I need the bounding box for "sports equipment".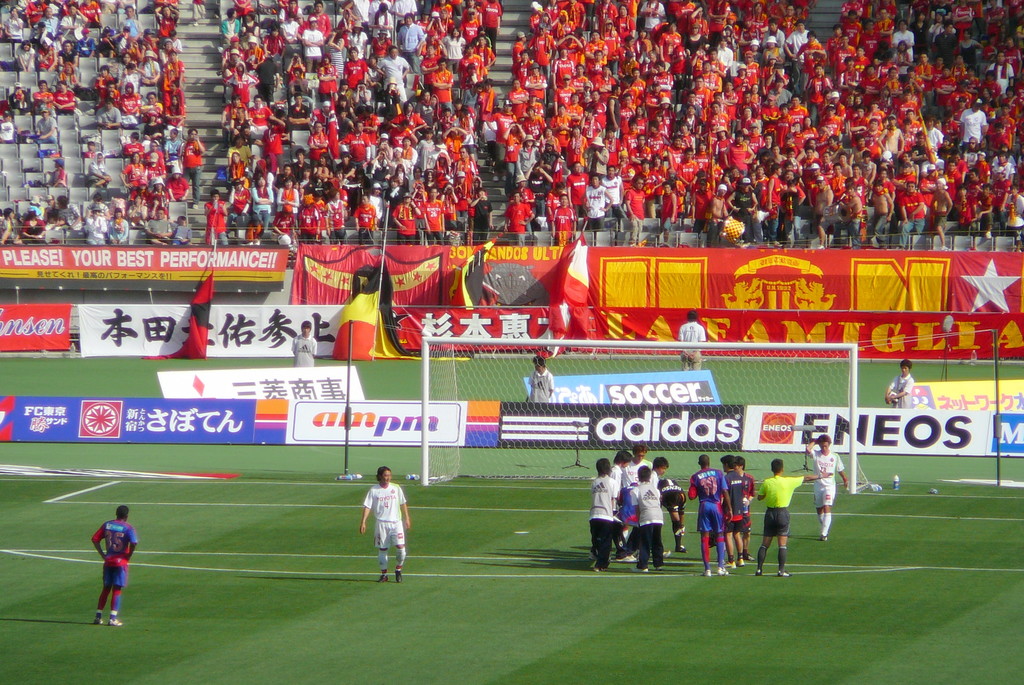
Here it is: bbox(754, 569, 762, 577).
